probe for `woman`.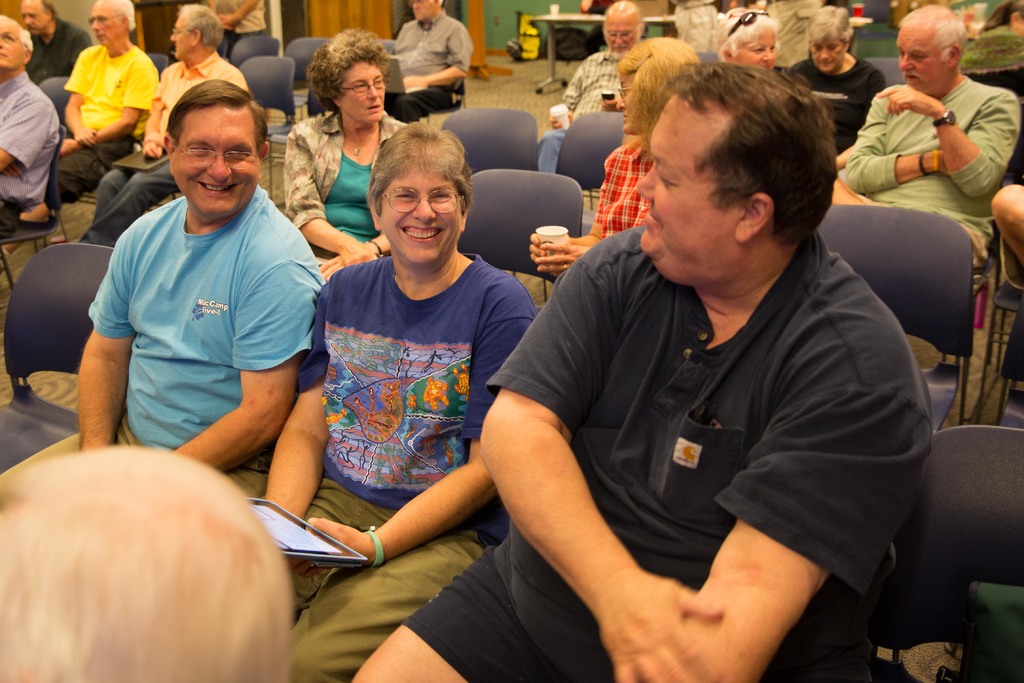
Probe result: left=728, top=4, right=781, bottom=69.
